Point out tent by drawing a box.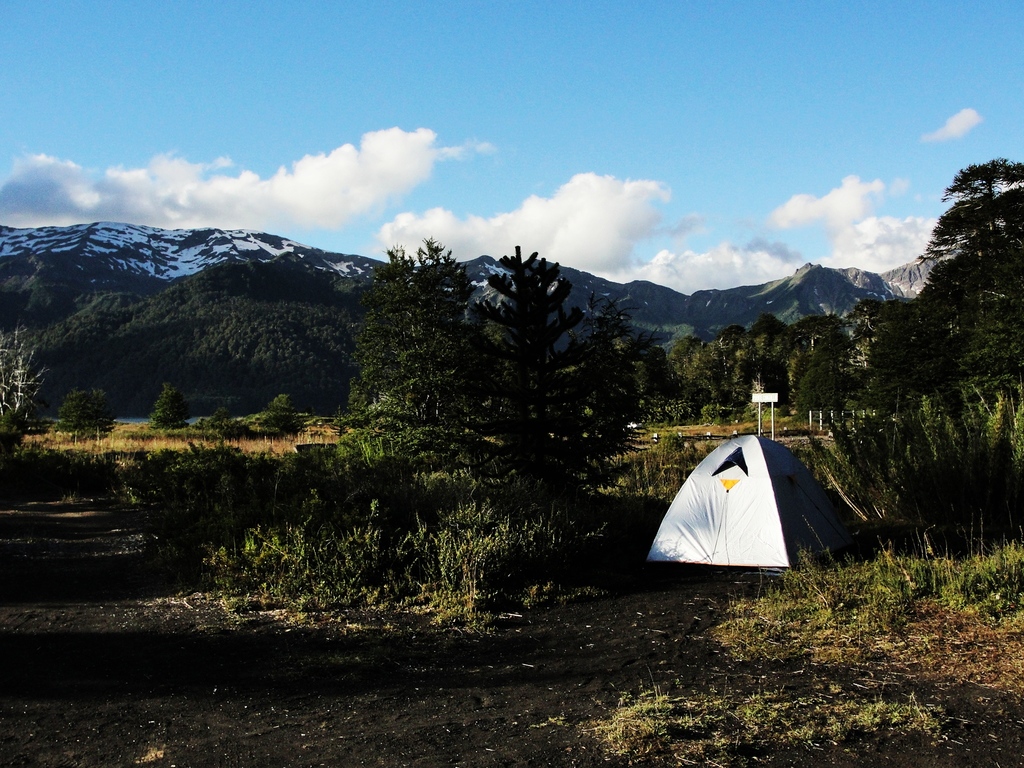
<box>637,427,860,587</box>.
